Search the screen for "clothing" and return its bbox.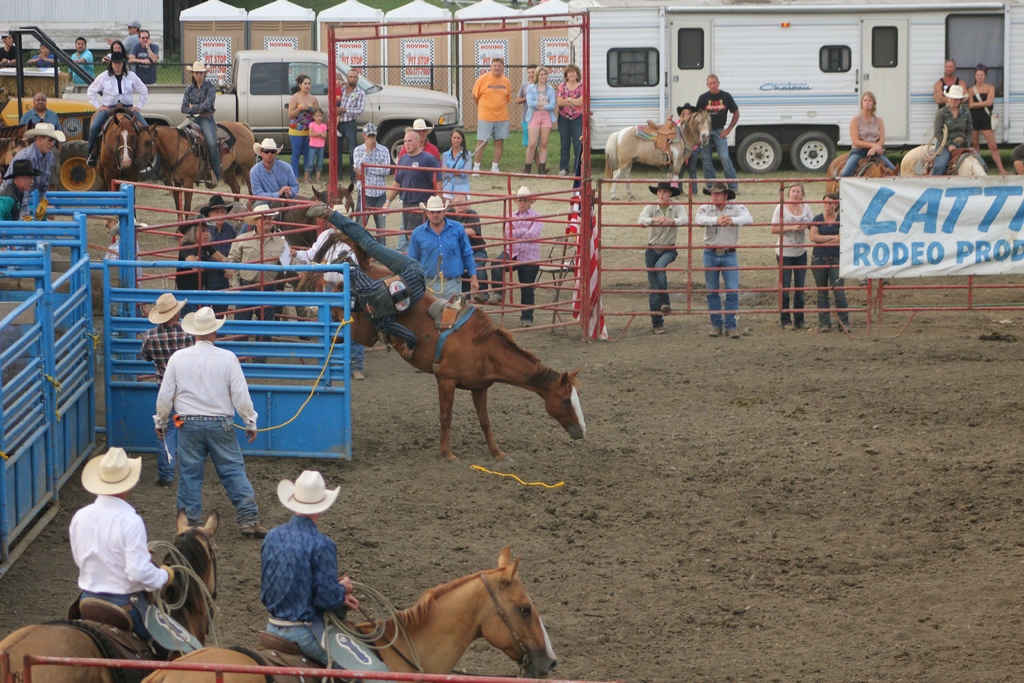
Found: pyautogui.locateOnScreen(289, 92, 322, 155).
